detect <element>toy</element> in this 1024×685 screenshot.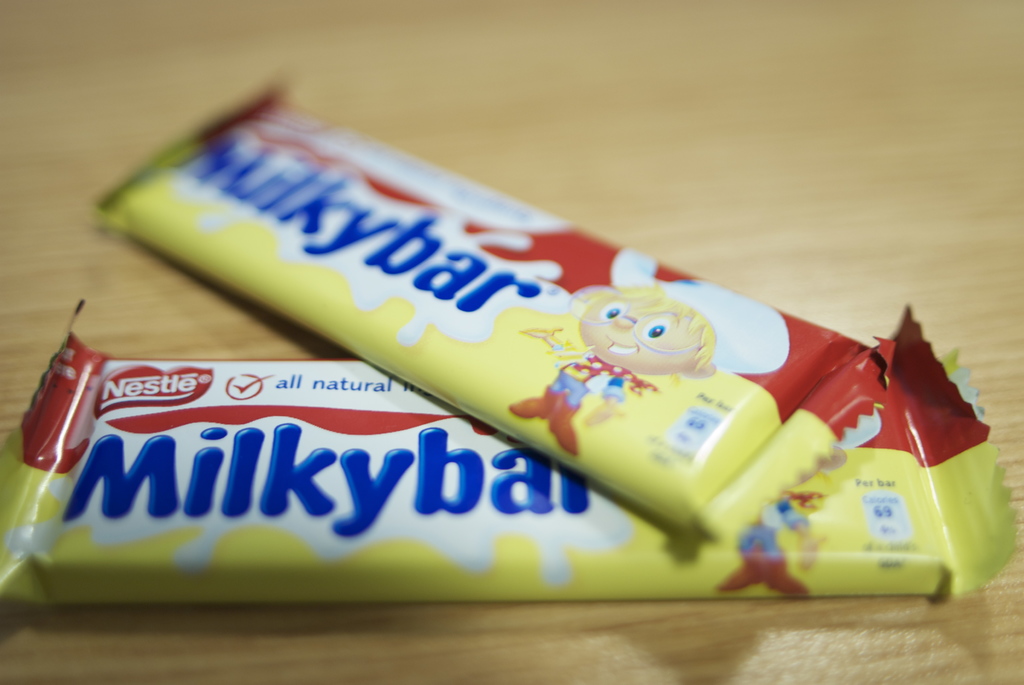
Detection: select_region(712, 439, 856, 614).
